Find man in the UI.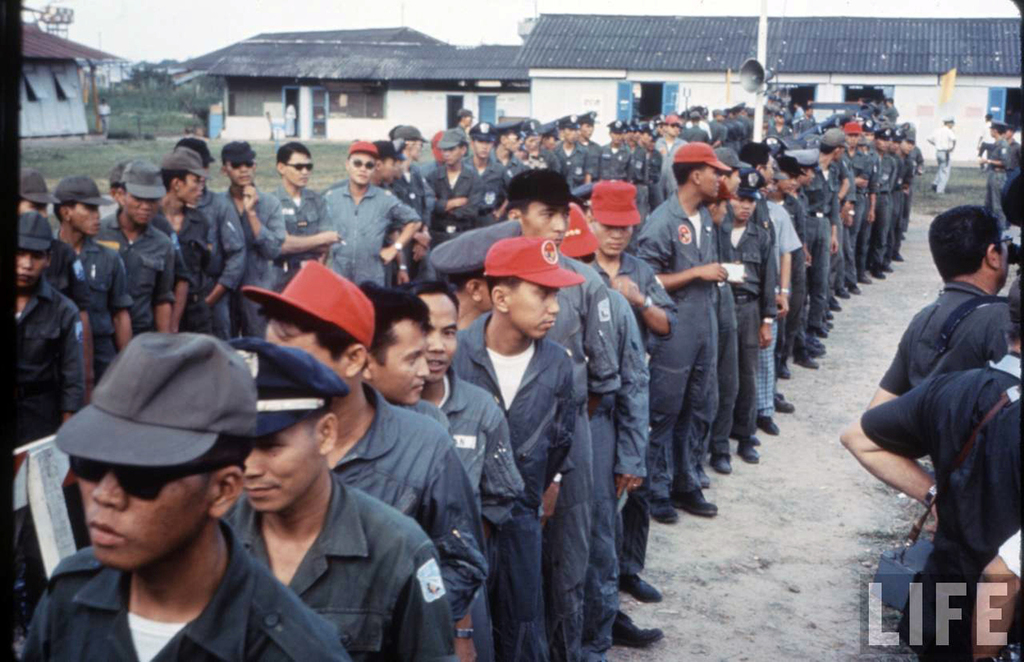
UI element at bbox=(928, 116, 956, 196).
